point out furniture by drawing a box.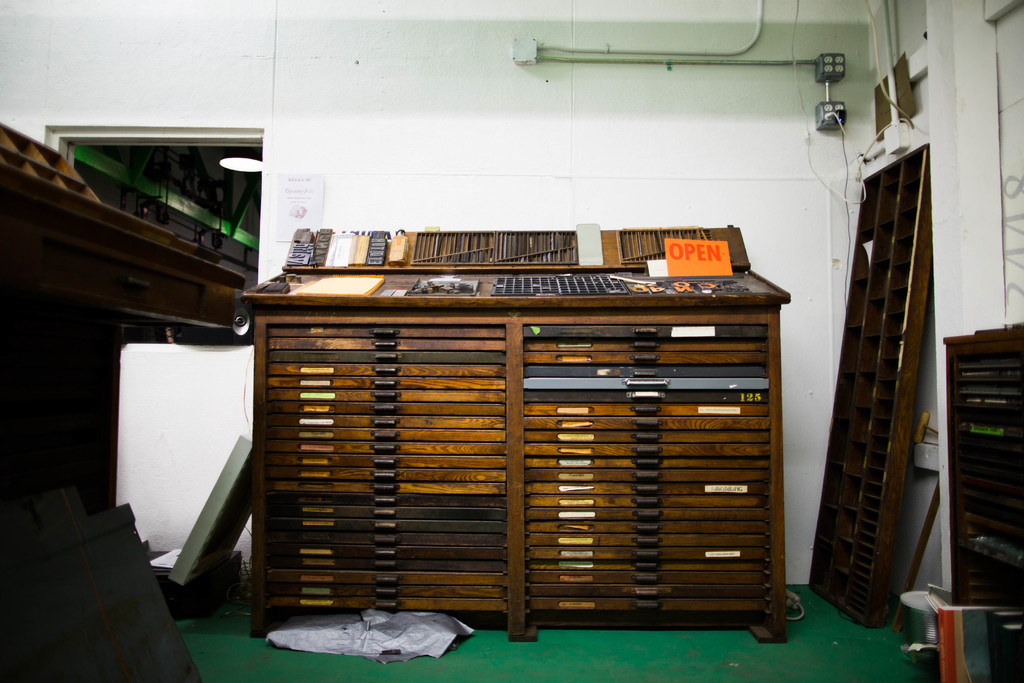
select_region(808, 143, 930, 630).
